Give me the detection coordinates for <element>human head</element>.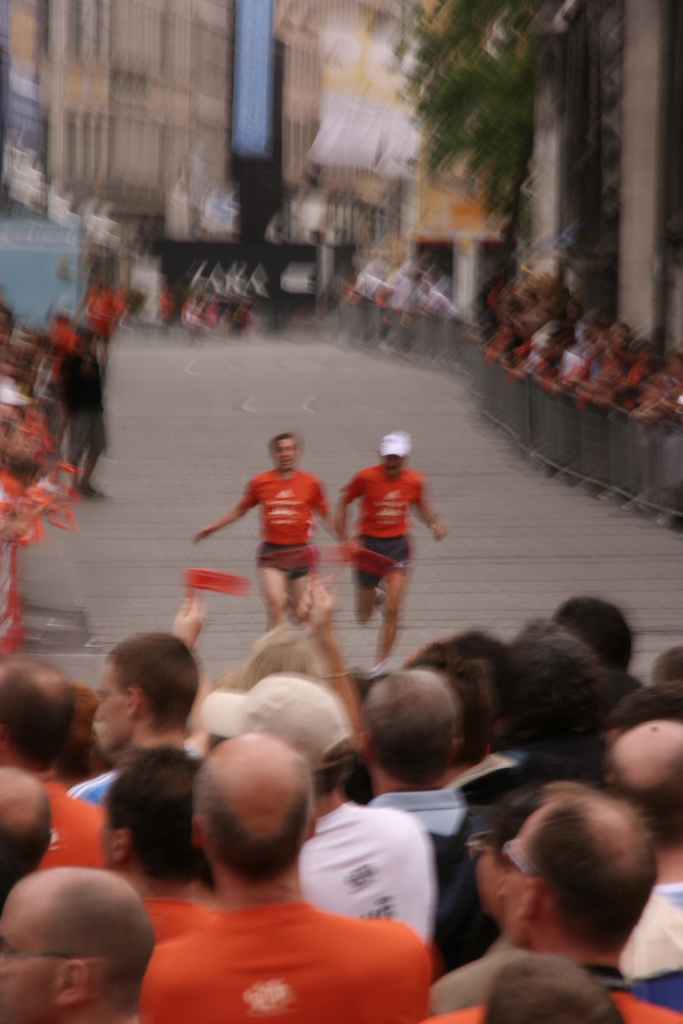
box(426, 623, 507, 726).
